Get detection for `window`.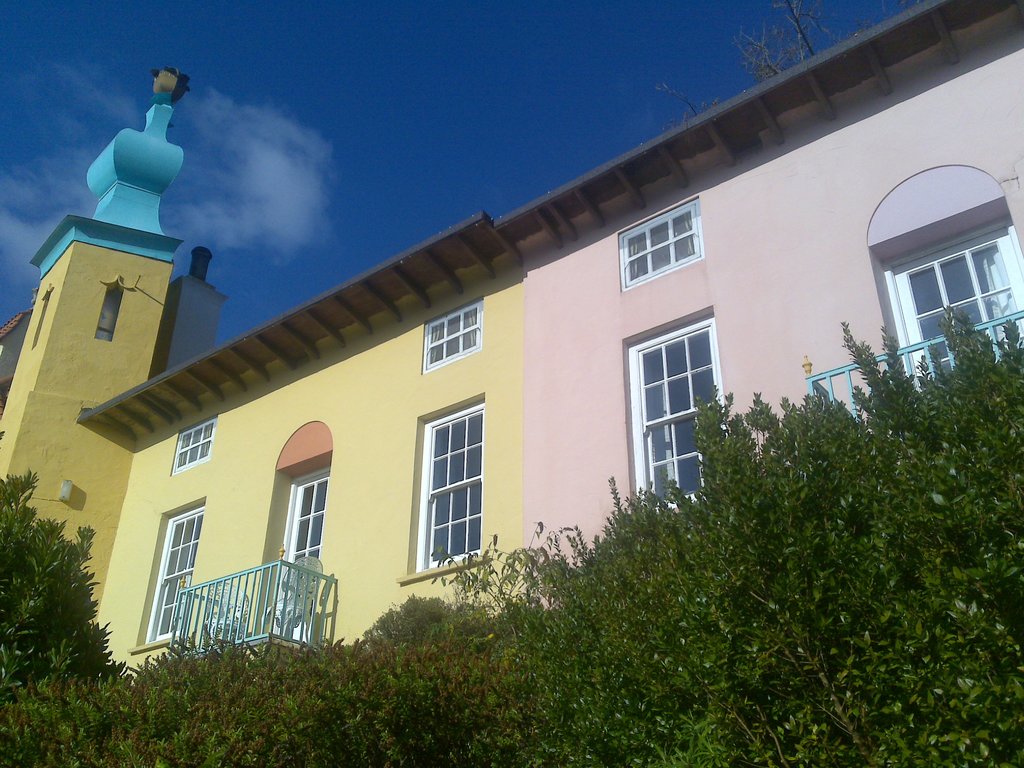
Detection: [634,312,730,509].
